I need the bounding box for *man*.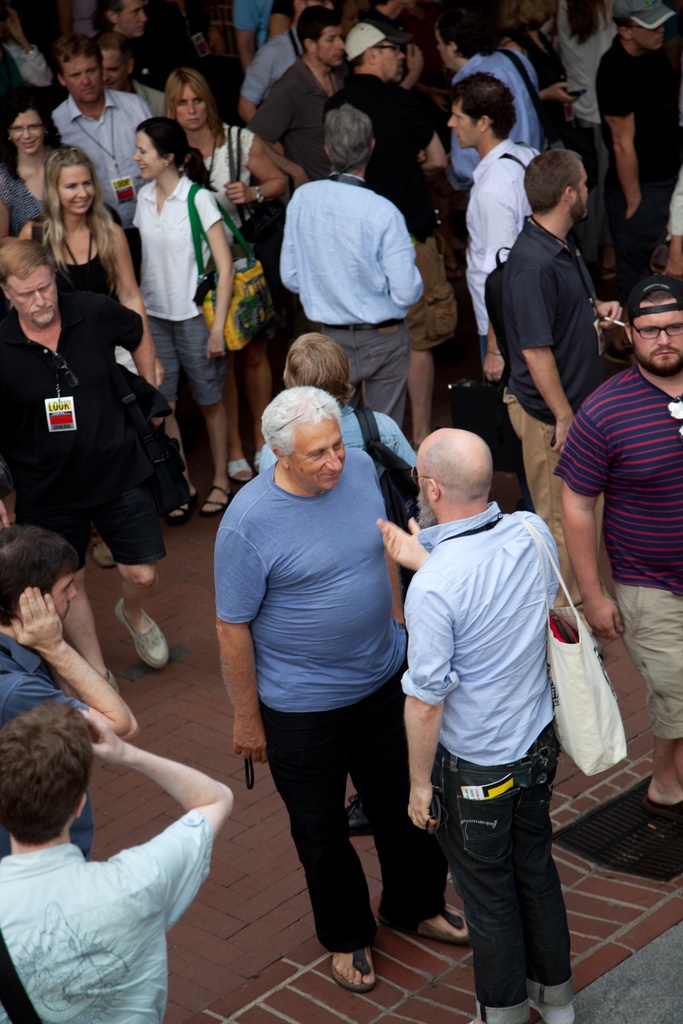
Here it is: [0, 527, 140, 863].
